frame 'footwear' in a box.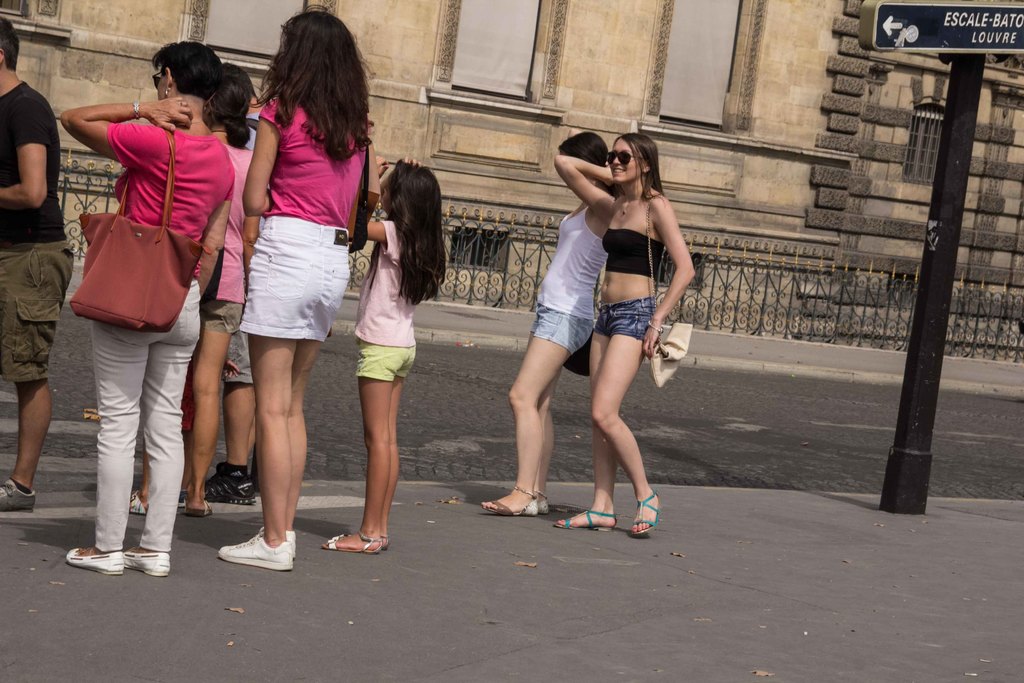
{"left": 183, "top": 502, "right": 205, "bottom": 509}.
